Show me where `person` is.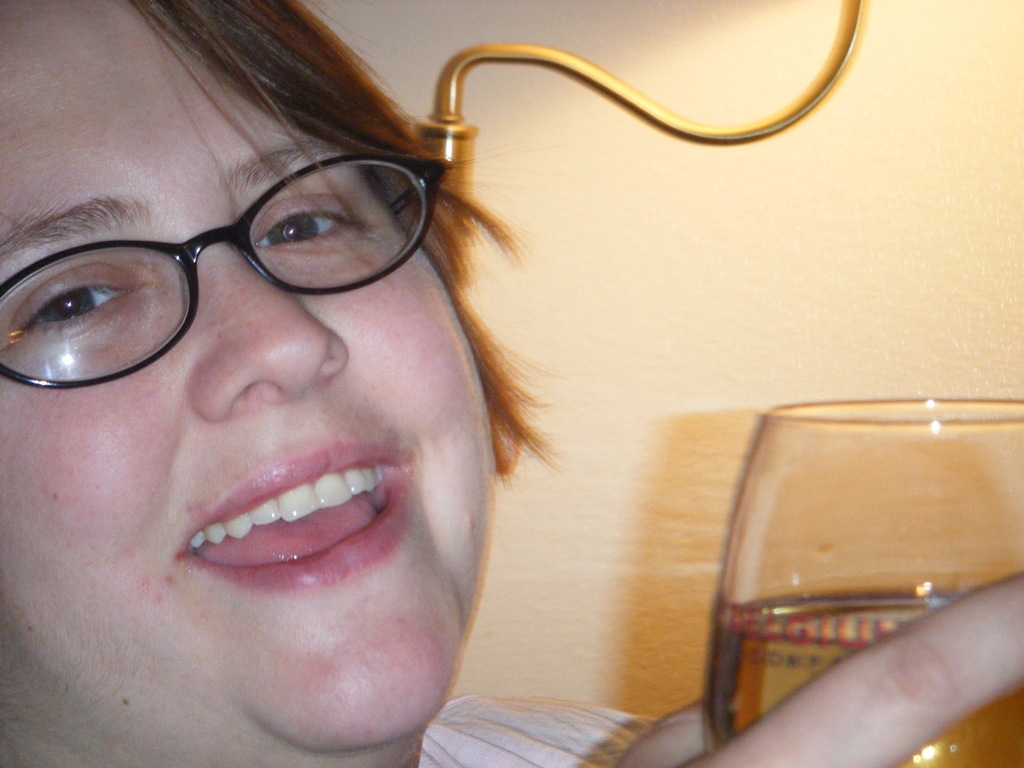
`person` is at 0 0 1023 767.
